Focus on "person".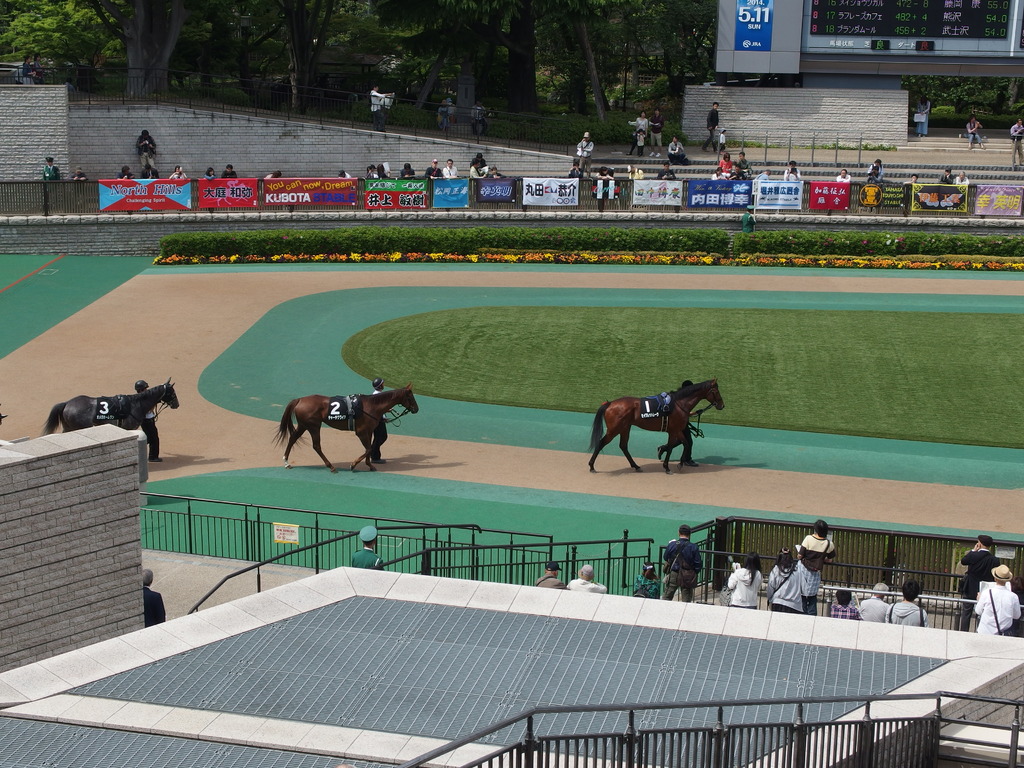
Focused at BBox(134, 131, 161, 157).
